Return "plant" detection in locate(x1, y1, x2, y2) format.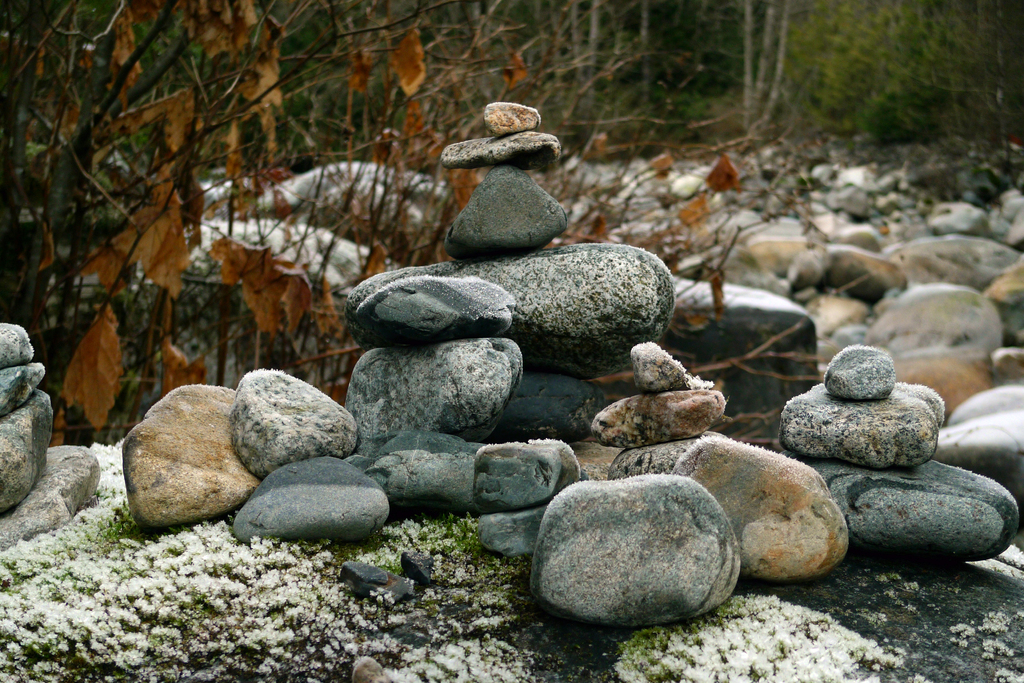
locate(98, 506, 132, 549).
